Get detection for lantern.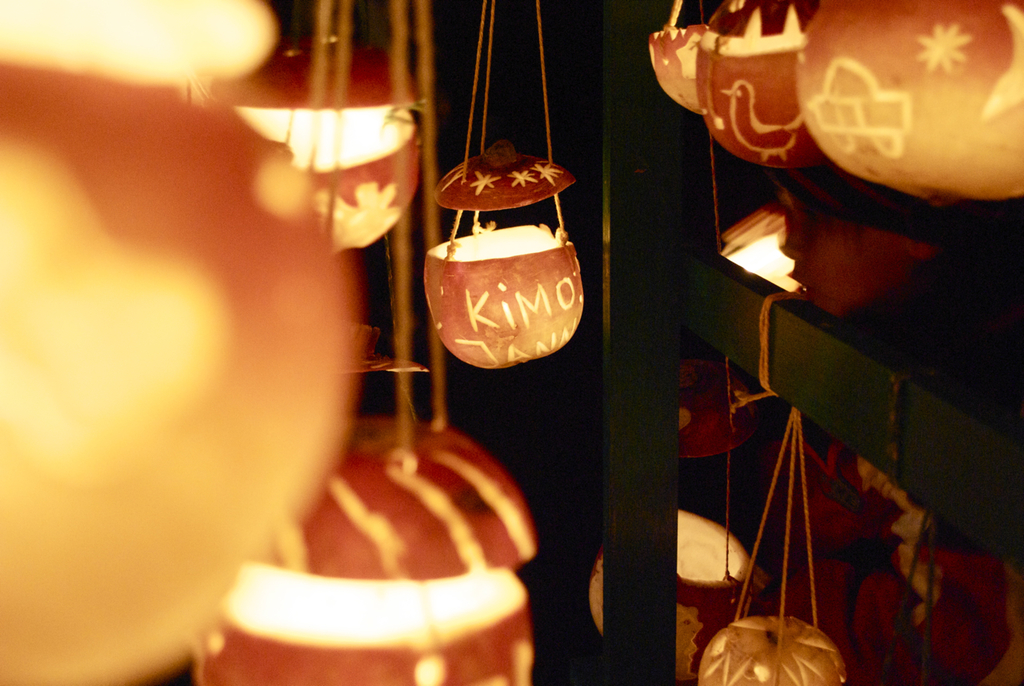
Detection: (x1=695, y1=0, x2=822, y2=171).
